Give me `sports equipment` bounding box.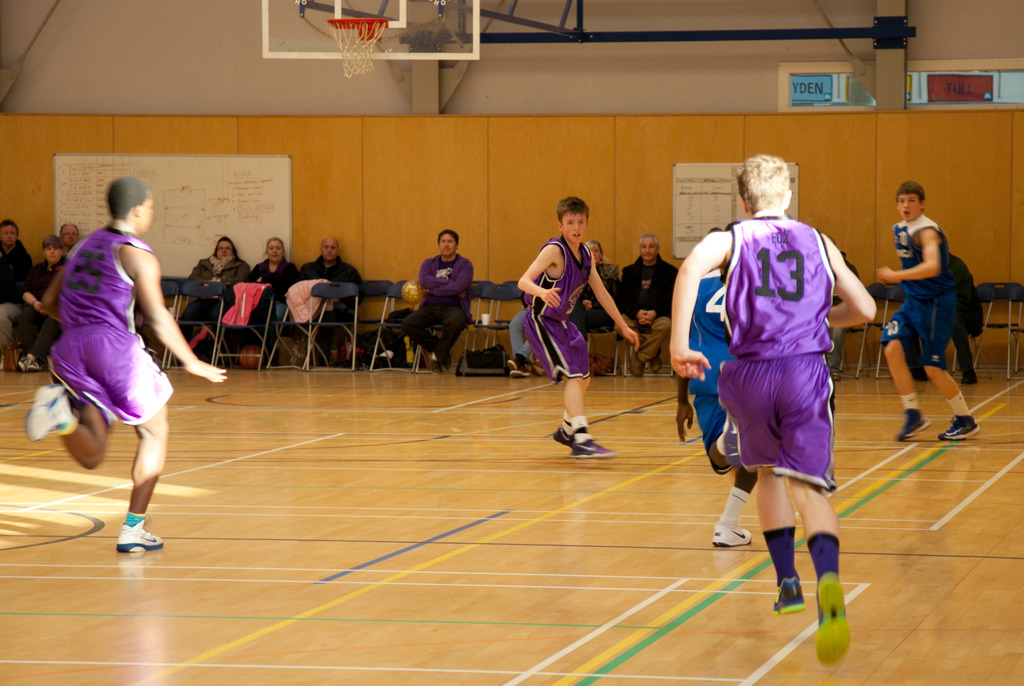
locate(939, 414, 980, 442).
